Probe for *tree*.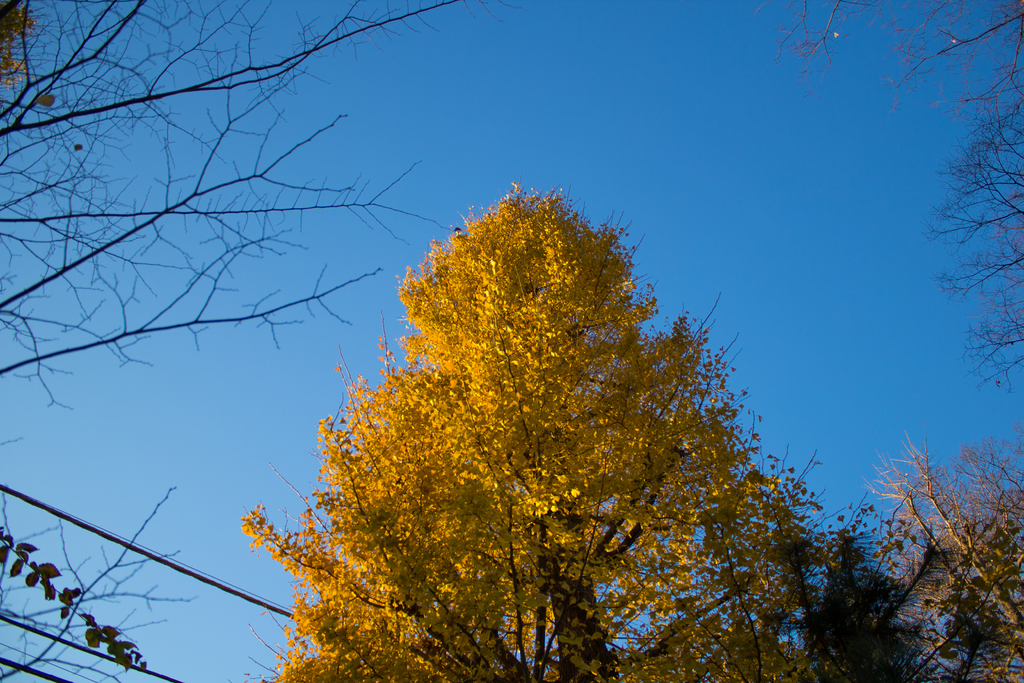
Probe result: (744,0,1023,388).
